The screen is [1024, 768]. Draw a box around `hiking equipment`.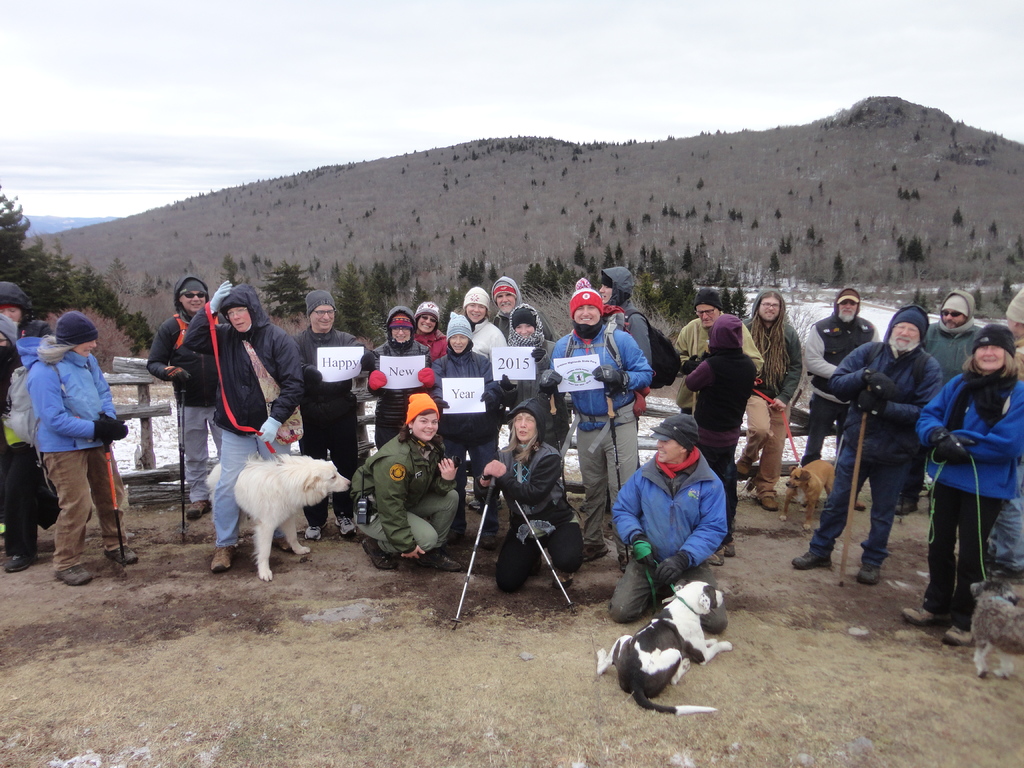
locate(509, 491, 580, 621).
